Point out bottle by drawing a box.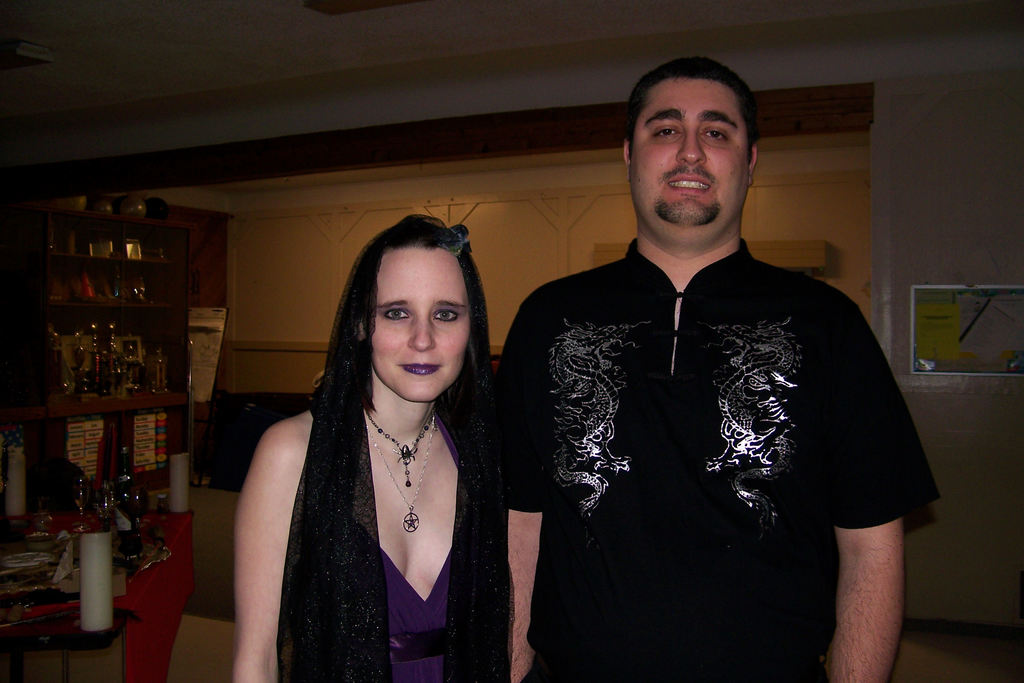
detection(100, 470, 115, 521).
